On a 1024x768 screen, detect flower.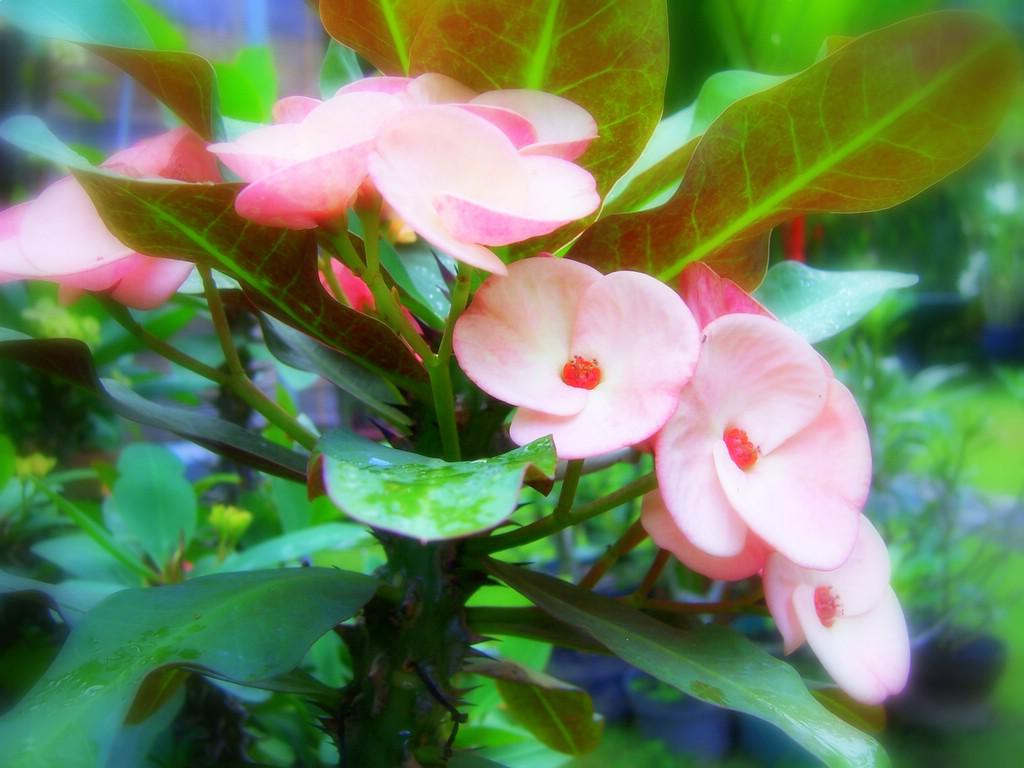
[227,88,413,235].
